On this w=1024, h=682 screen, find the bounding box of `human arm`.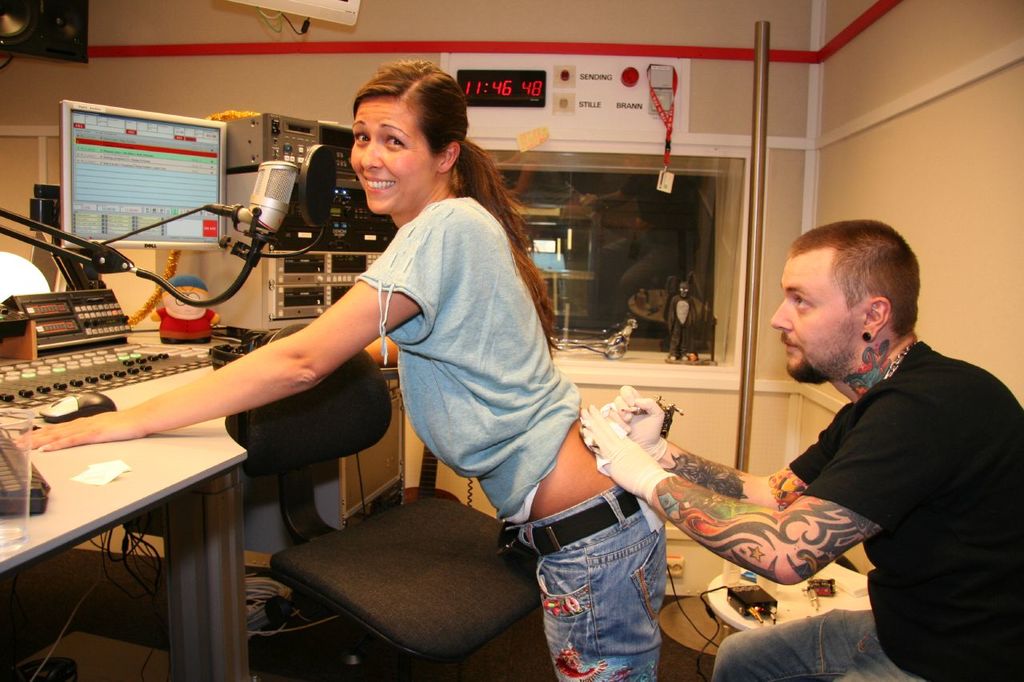
Bounding box: {"left": 361, "top": 329, "right": 402, "bottom": 365}.
